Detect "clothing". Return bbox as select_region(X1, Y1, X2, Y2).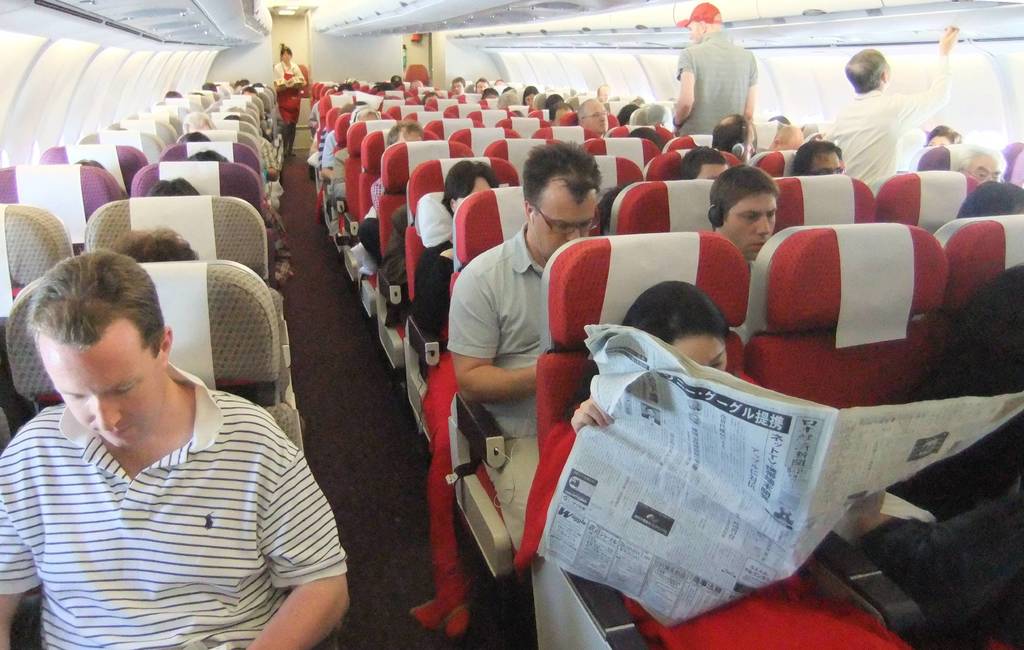
select_region(0, 361, 349, 649).
